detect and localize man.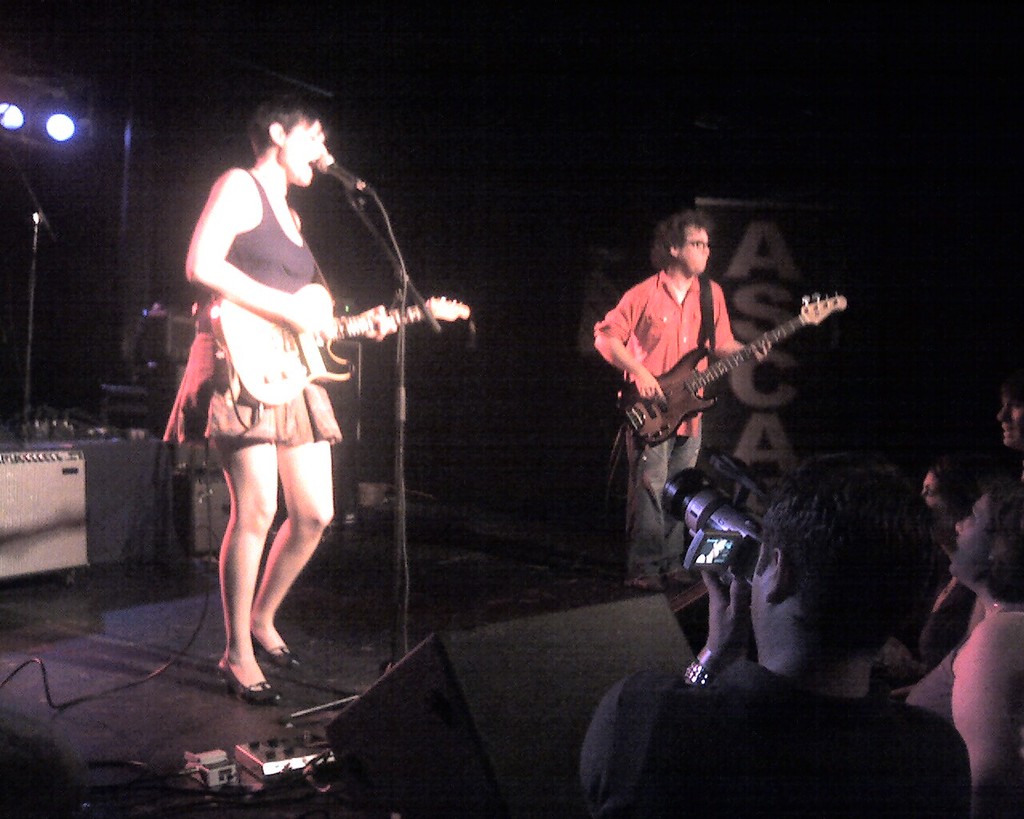
Localized at [577,454,974,818].
